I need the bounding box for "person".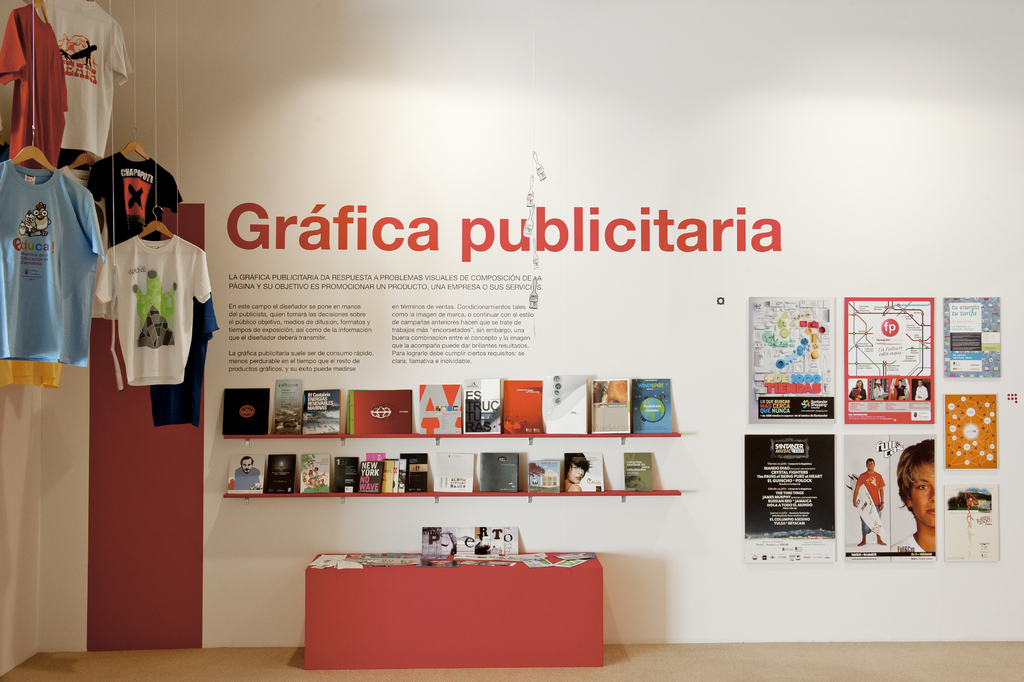
Here it is: left=566, top=451, right=588, bottom=491.
